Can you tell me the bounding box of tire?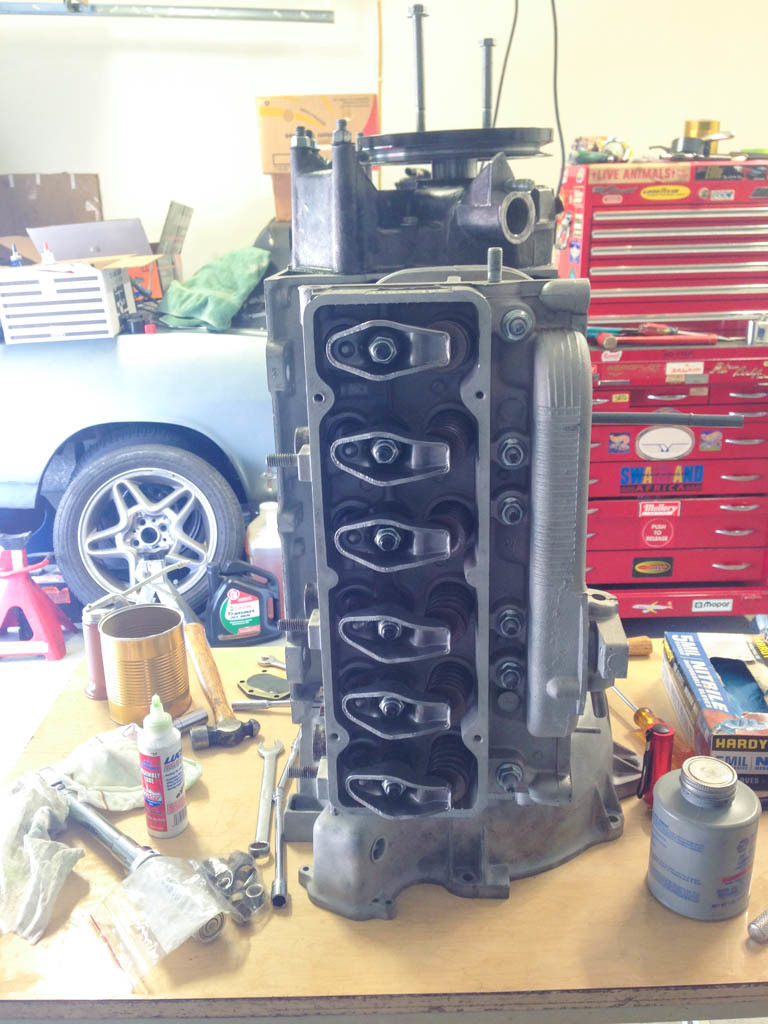
locate(54, 443, 247, 610).
